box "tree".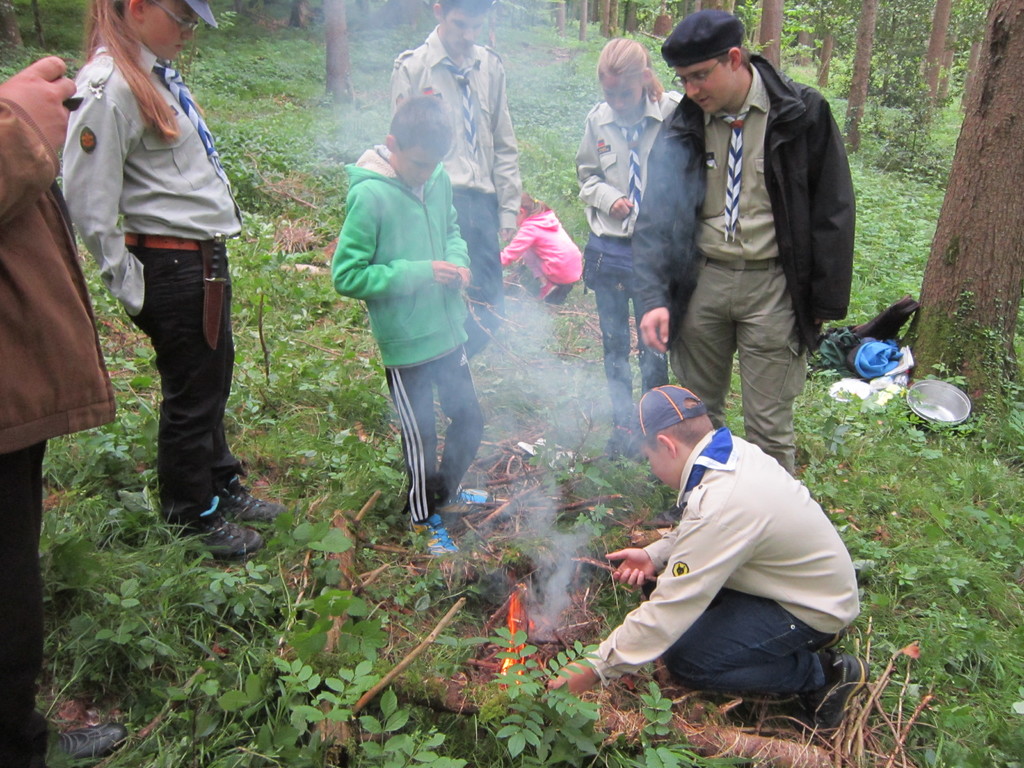
bbox=[899, 0, 1023, 416].
